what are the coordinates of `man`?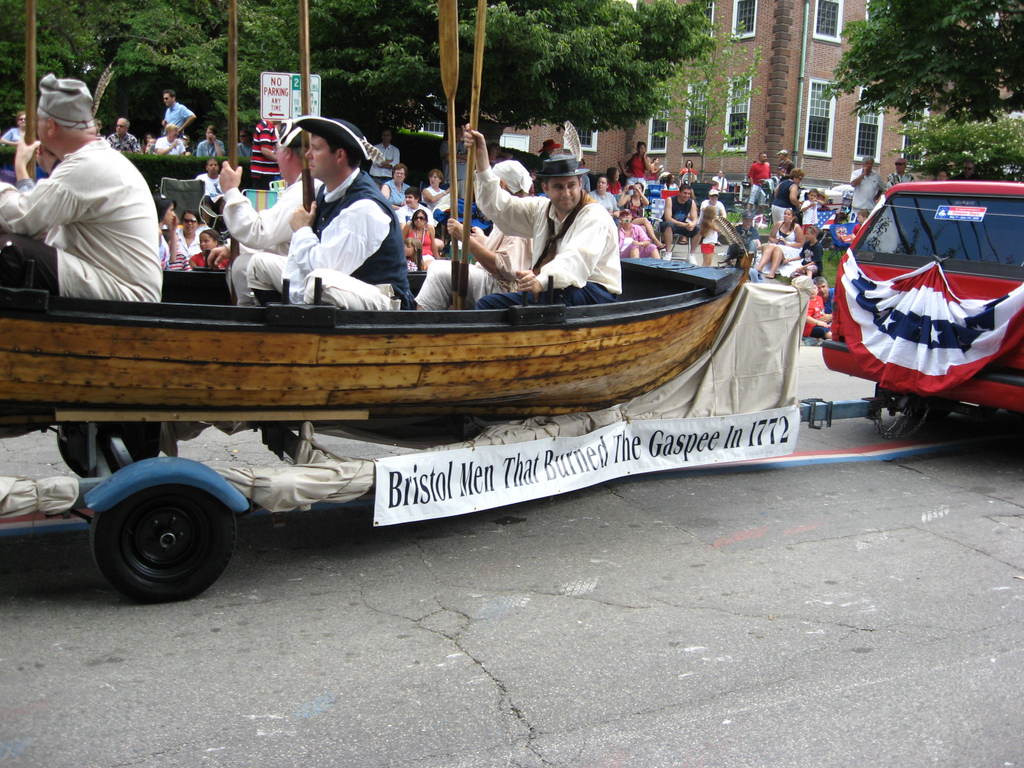
<bbox>109, 116, 141, 154</bbox>.
